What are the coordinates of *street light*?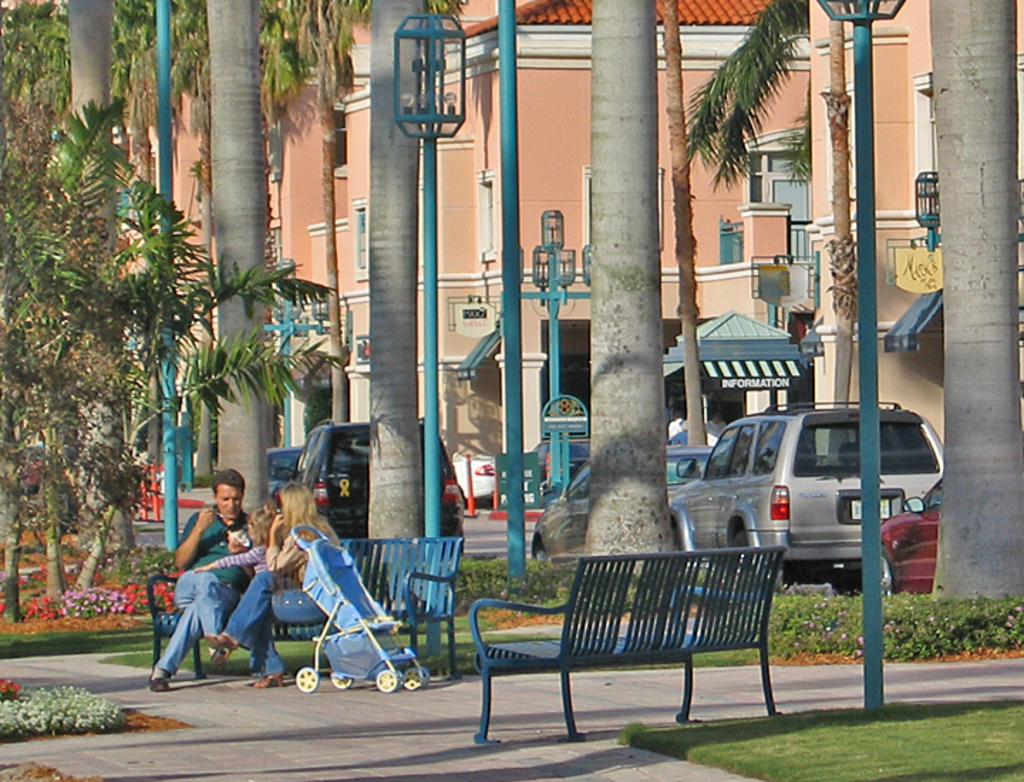
box=[910, 168, 1023, 262].
